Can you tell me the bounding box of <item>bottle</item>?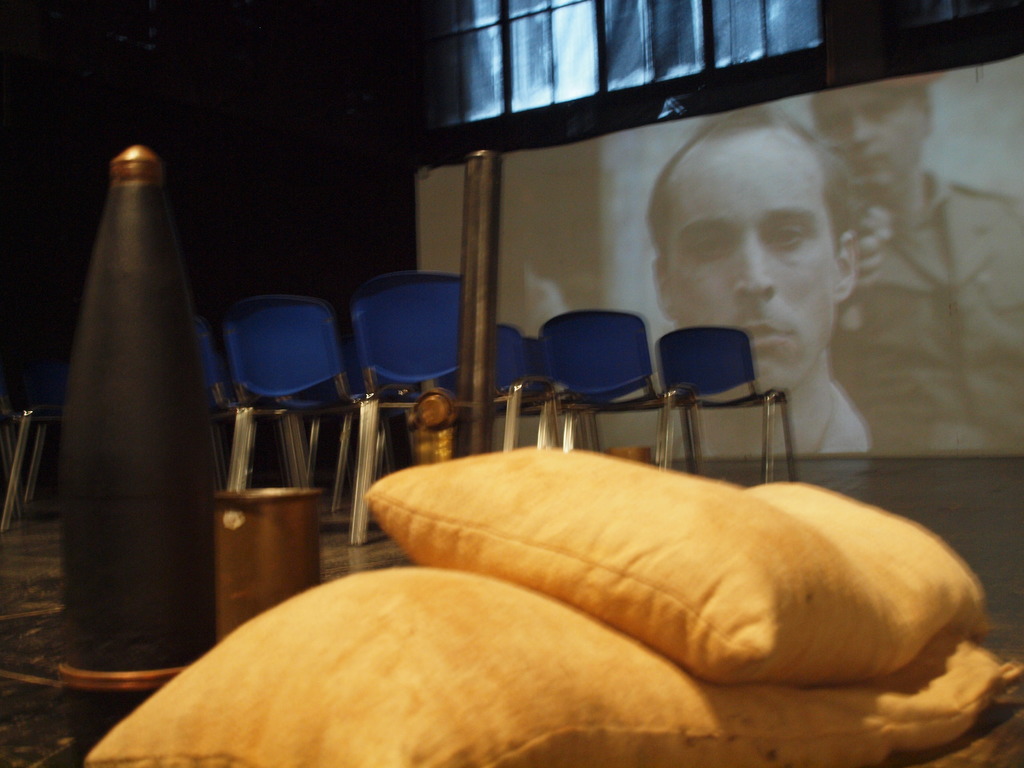
(x1=38, y1=146, x2=218, y2=726).
